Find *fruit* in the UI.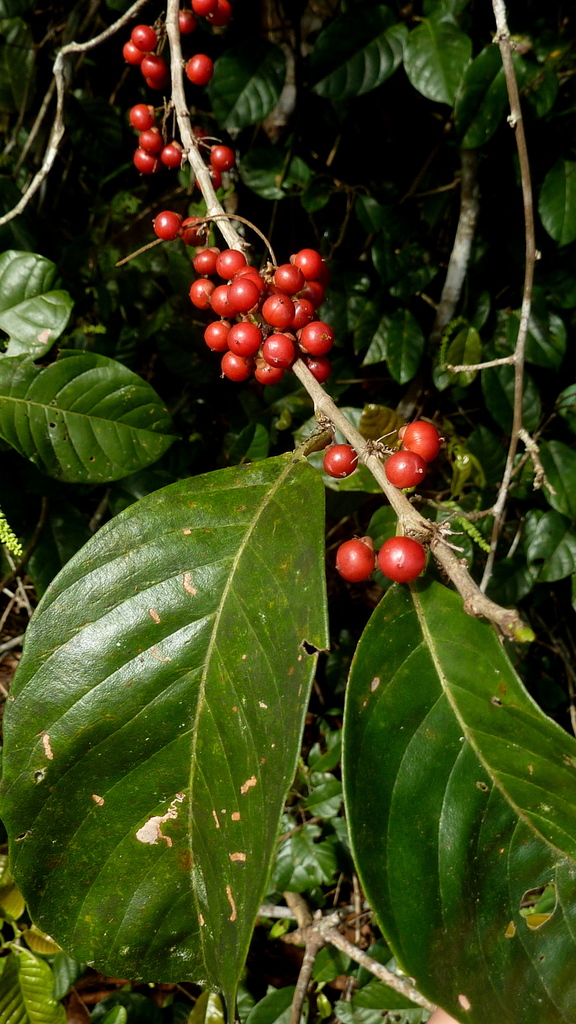
UI element at [left=141, top=49, right=166, bottom=85].
